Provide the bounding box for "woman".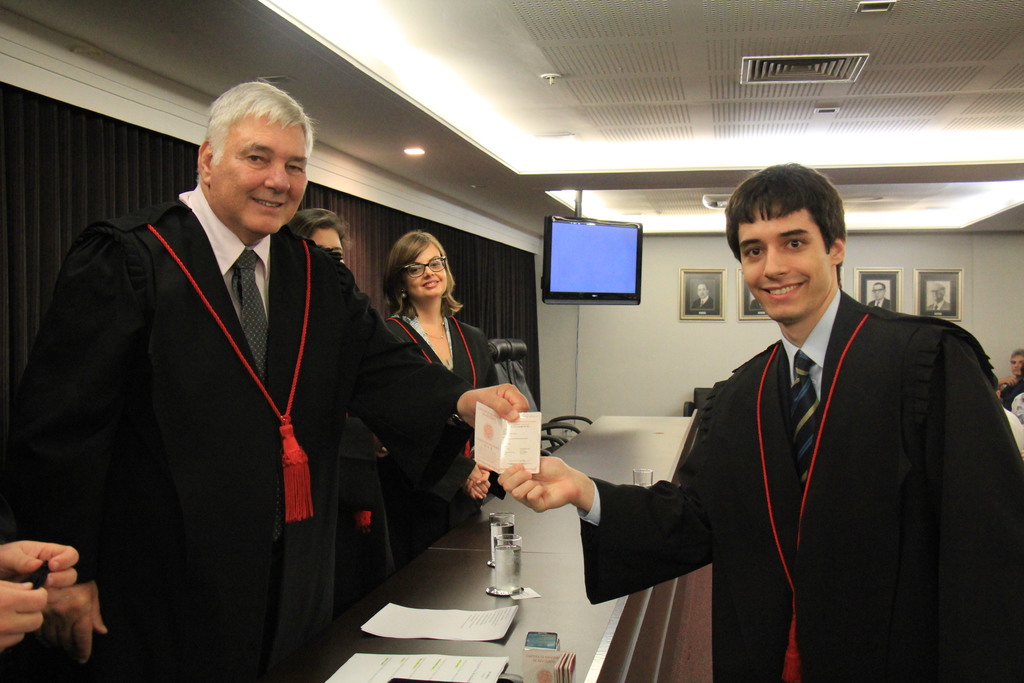
<region>385, 234, 499, 566</region>.
